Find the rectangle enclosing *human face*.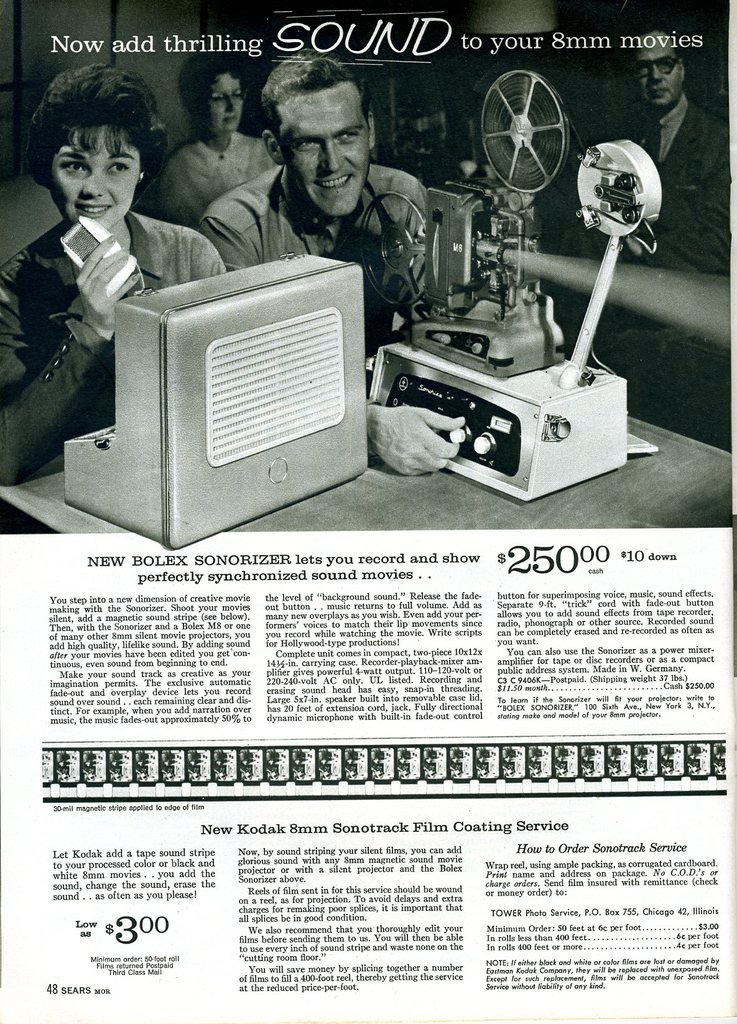
box(203, 71, 239, 132).
